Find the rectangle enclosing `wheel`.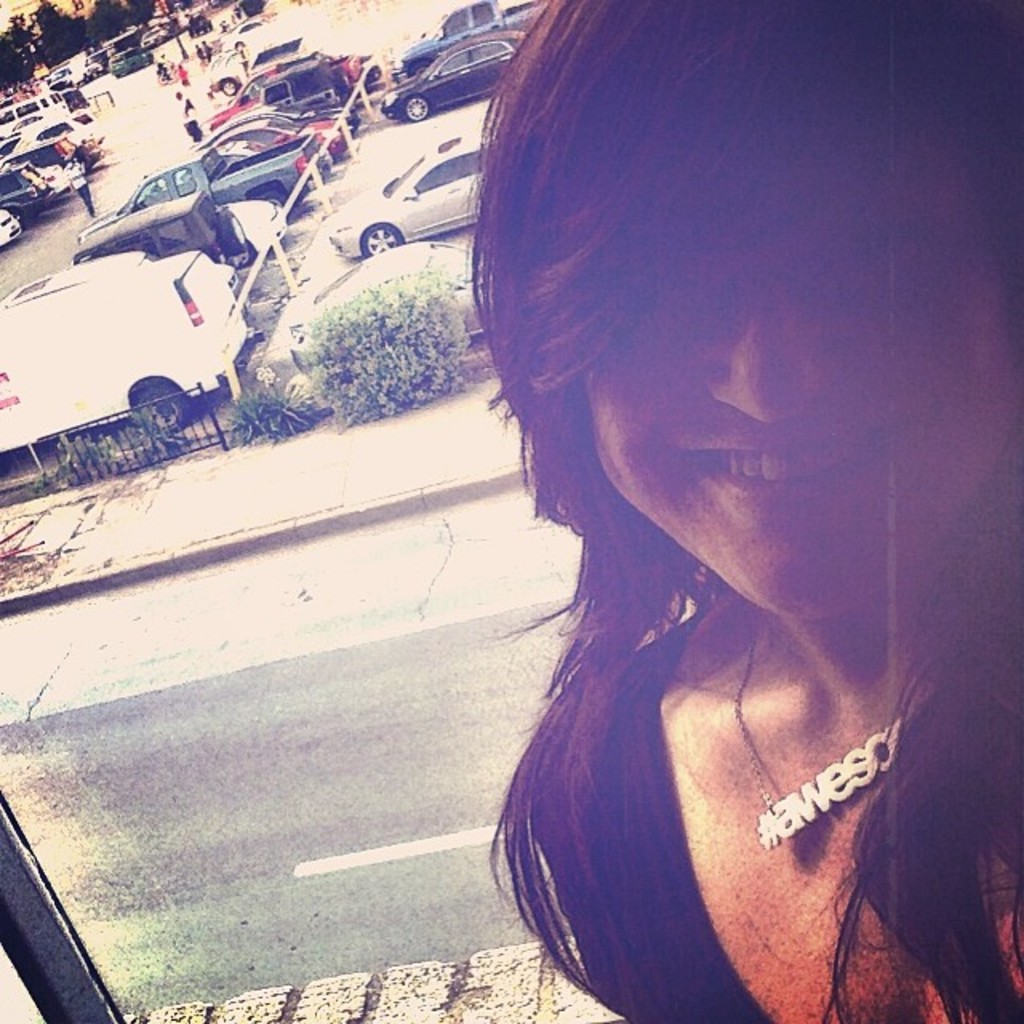
[left=256, top=187, right=290, bottom=210].
